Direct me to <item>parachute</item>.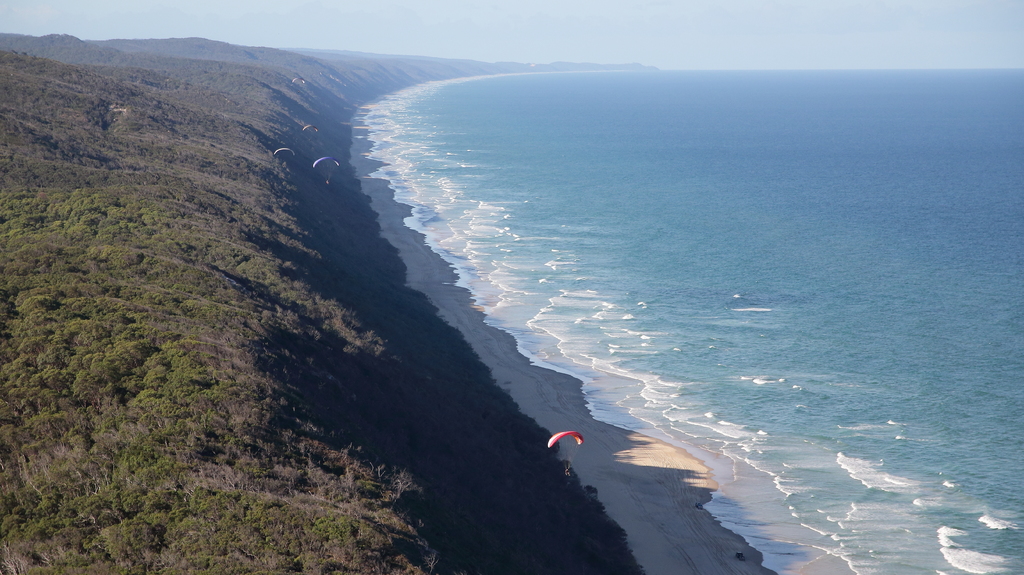
Direction: <region>546, 432, 578, 473</region>.
